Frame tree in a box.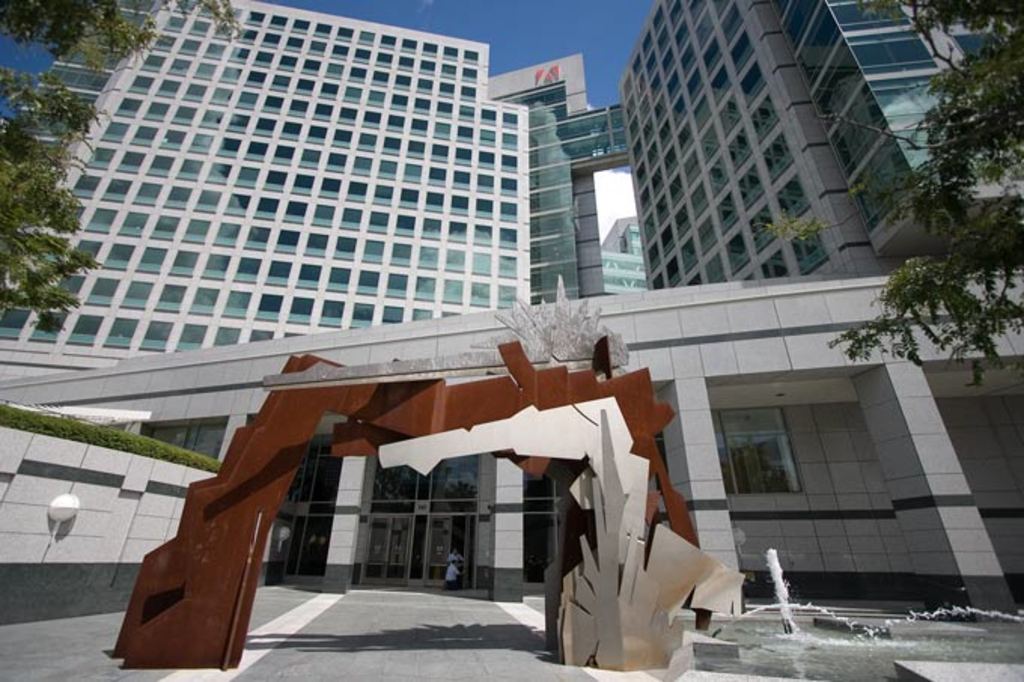
box(0, 0, 254, 346).
